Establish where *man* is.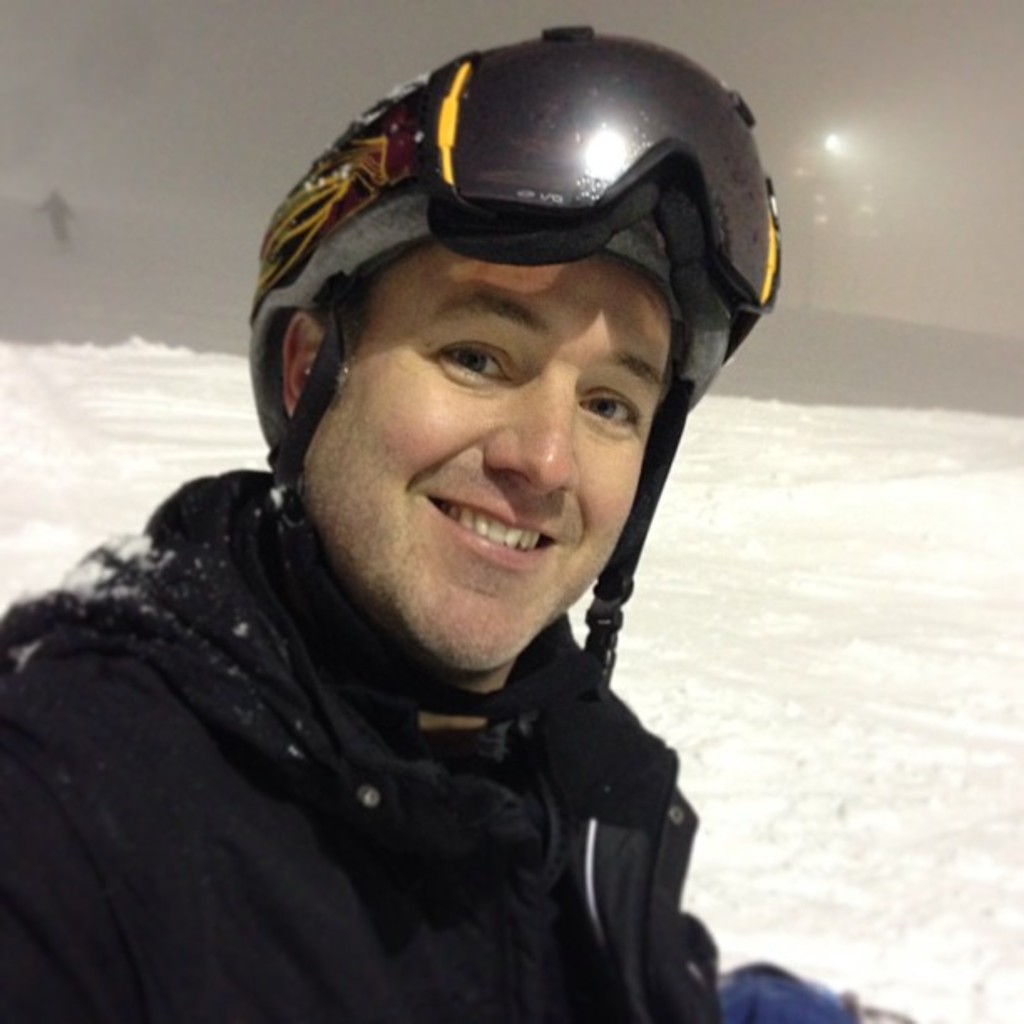
Established at l=40, t=0, r=895, b=1023.
